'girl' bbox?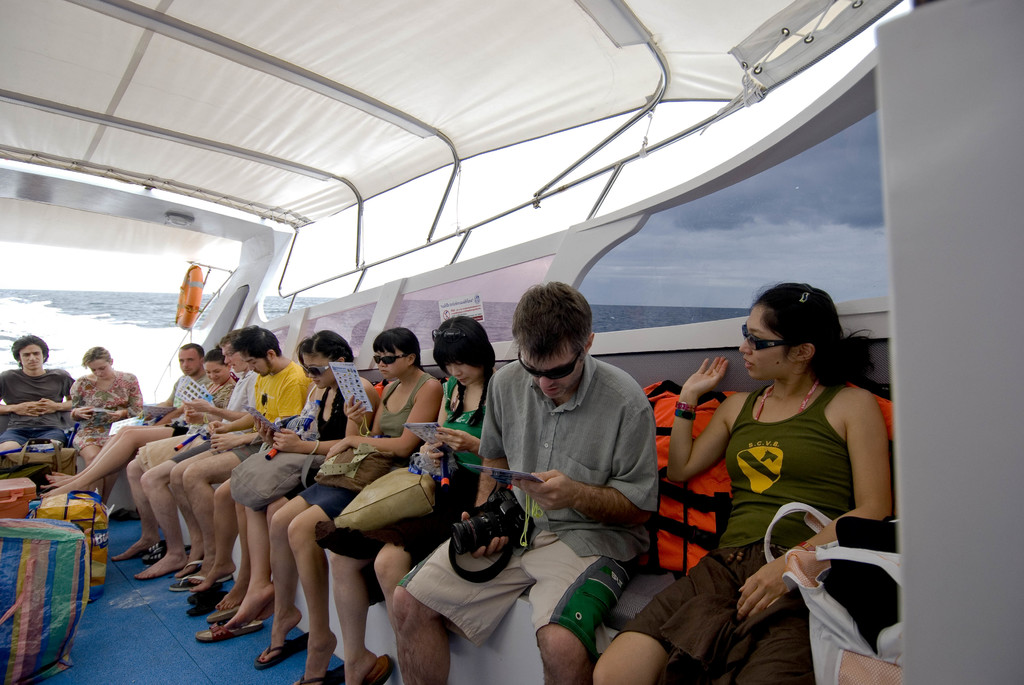
box=[215, 335, 321, 605]
